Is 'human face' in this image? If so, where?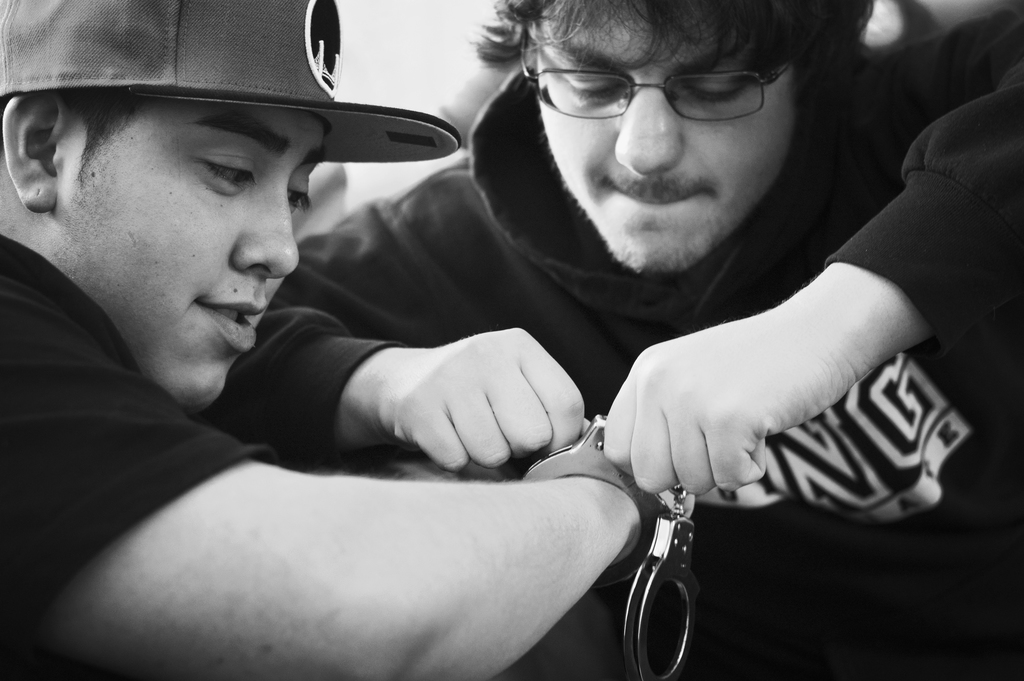
Yes, at [left=539, top=3, right=796, bottom=273].
